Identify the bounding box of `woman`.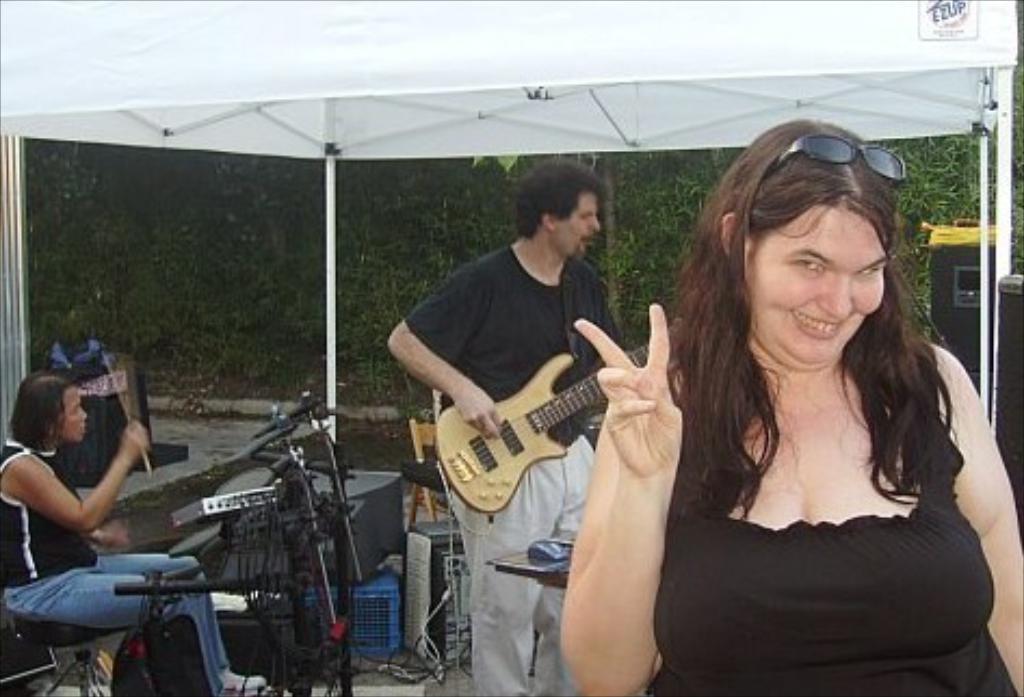
(0, 372, 266, 695).
